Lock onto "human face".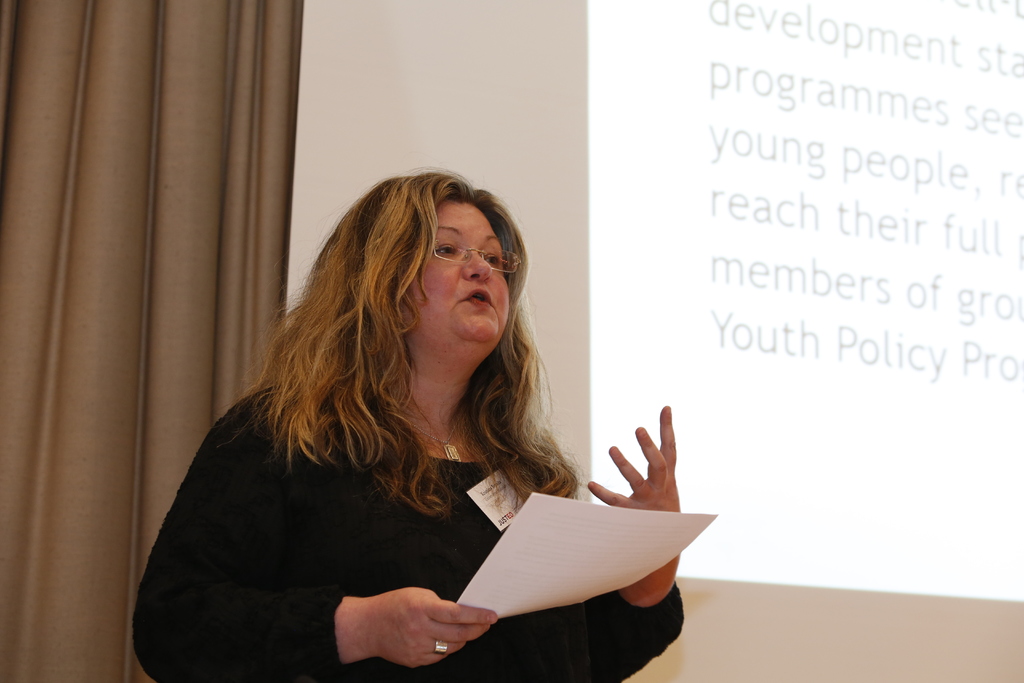
Locked: <bbox>389, 199, 514, 358</bbox>.
